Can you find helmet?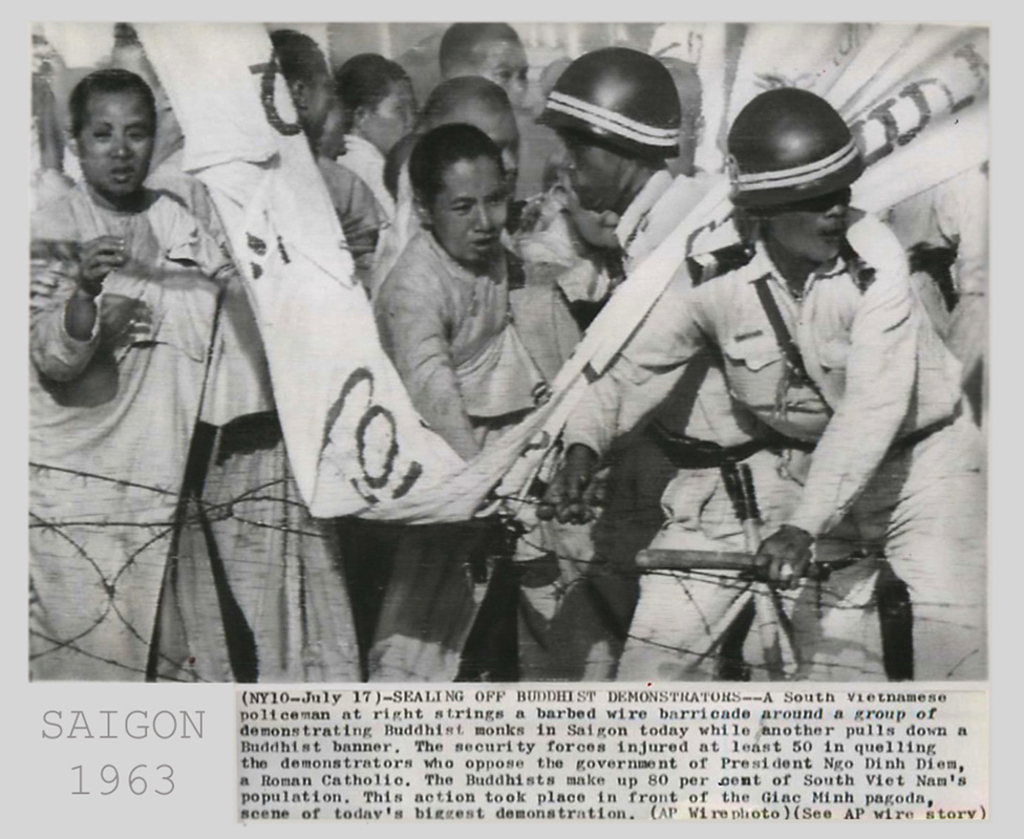
Yes, bounding box: <box>531,45,686,160</box>.
